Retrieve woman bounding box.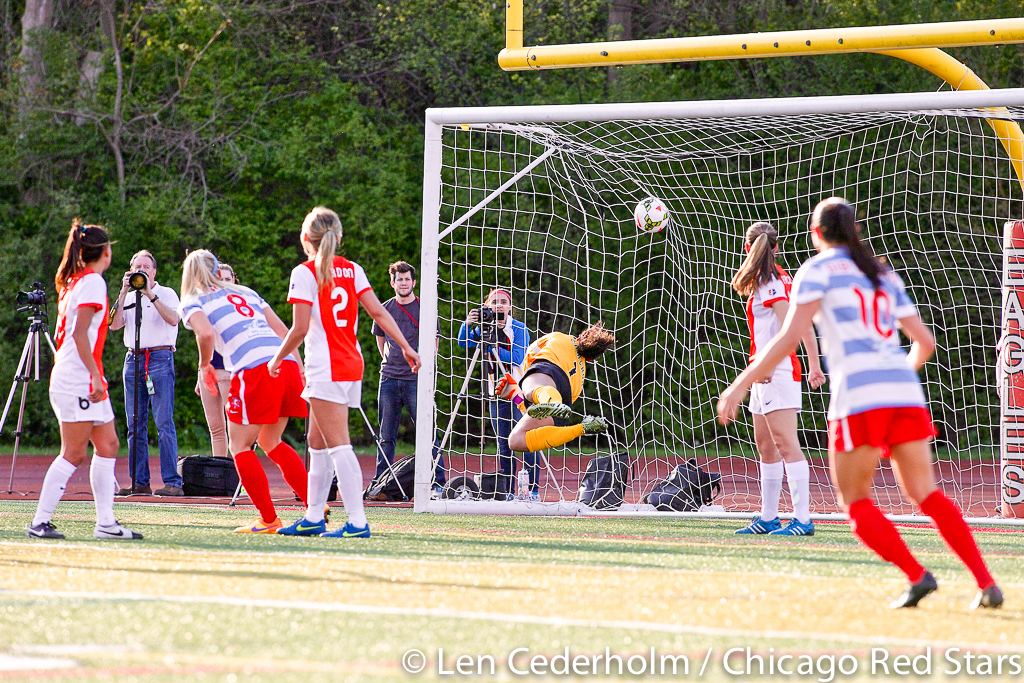
Bounding box: region(489, 329, 619, 447).
